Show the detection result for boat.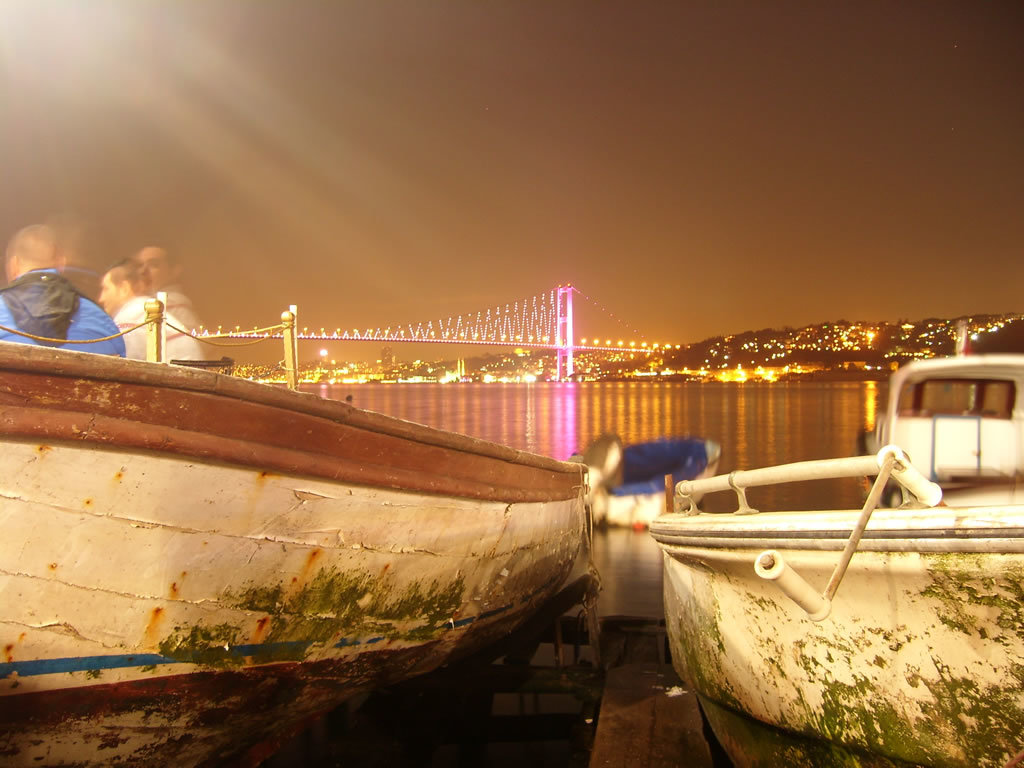
0,305,596,705.
